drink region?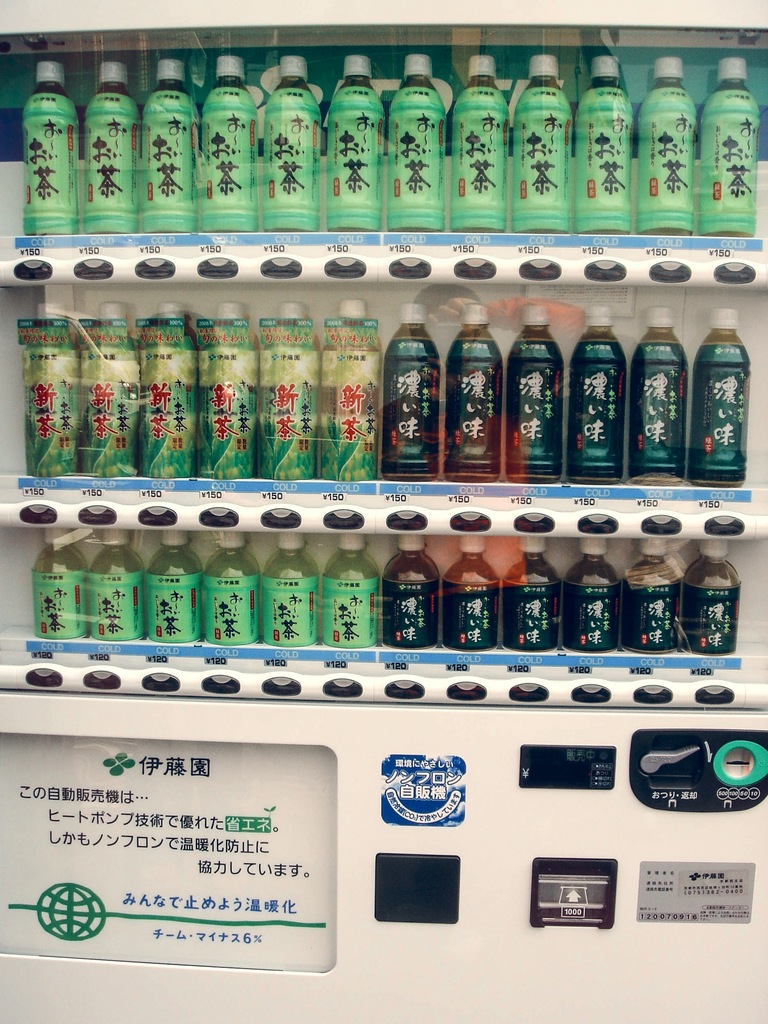
x1=262 y1=61 x2=320 y2=234
